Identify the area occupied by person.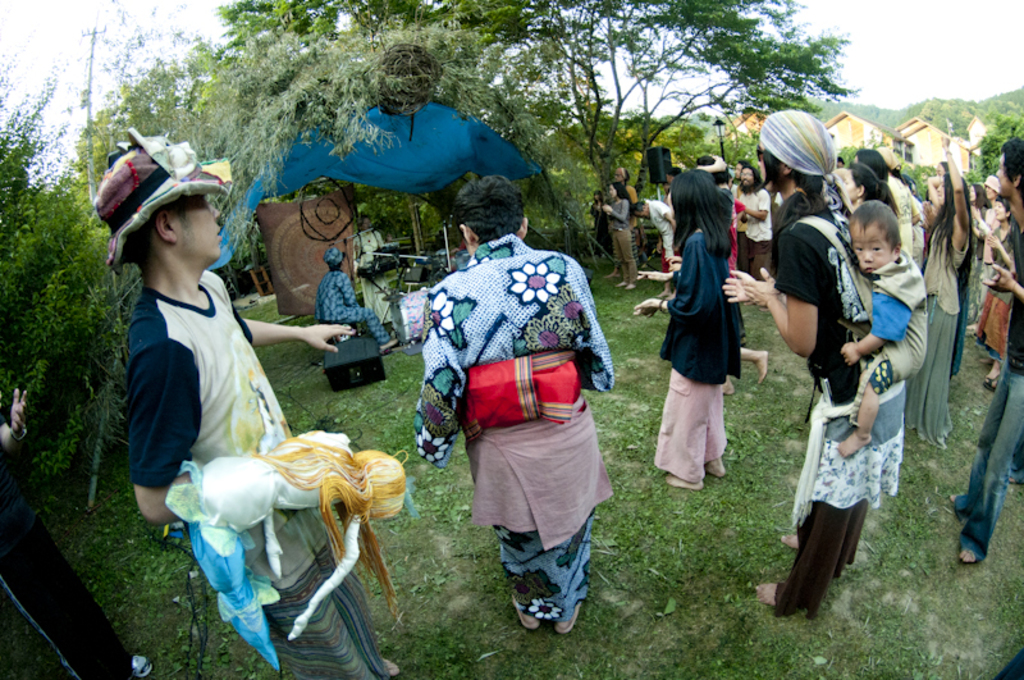
Area: [102,149,321,595].
